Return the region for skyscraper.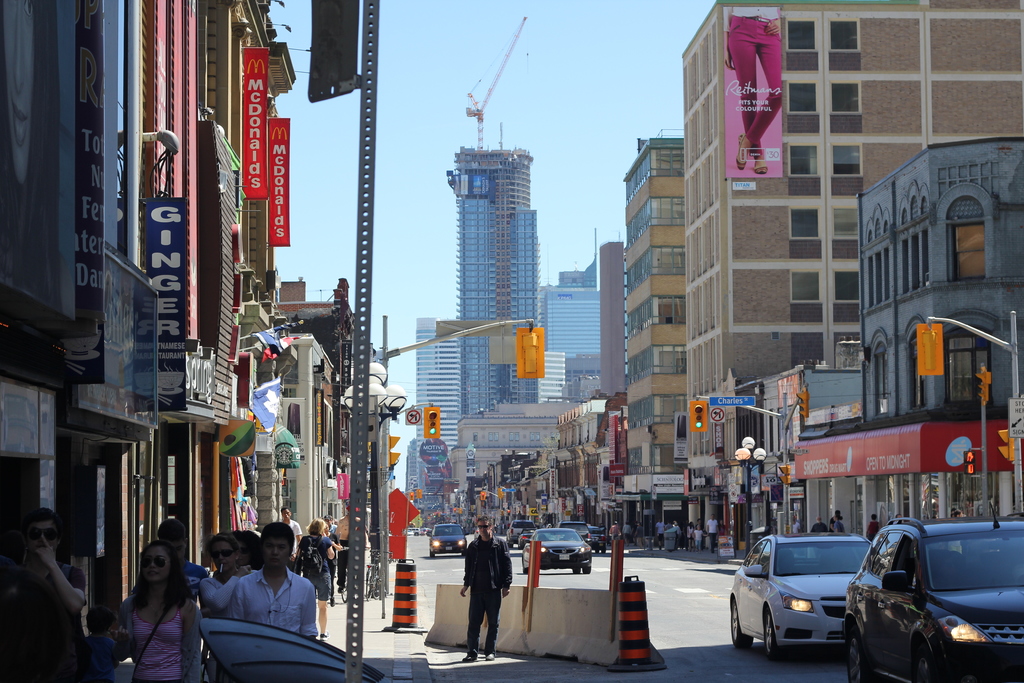
box=[537, 236, 613, 402].
